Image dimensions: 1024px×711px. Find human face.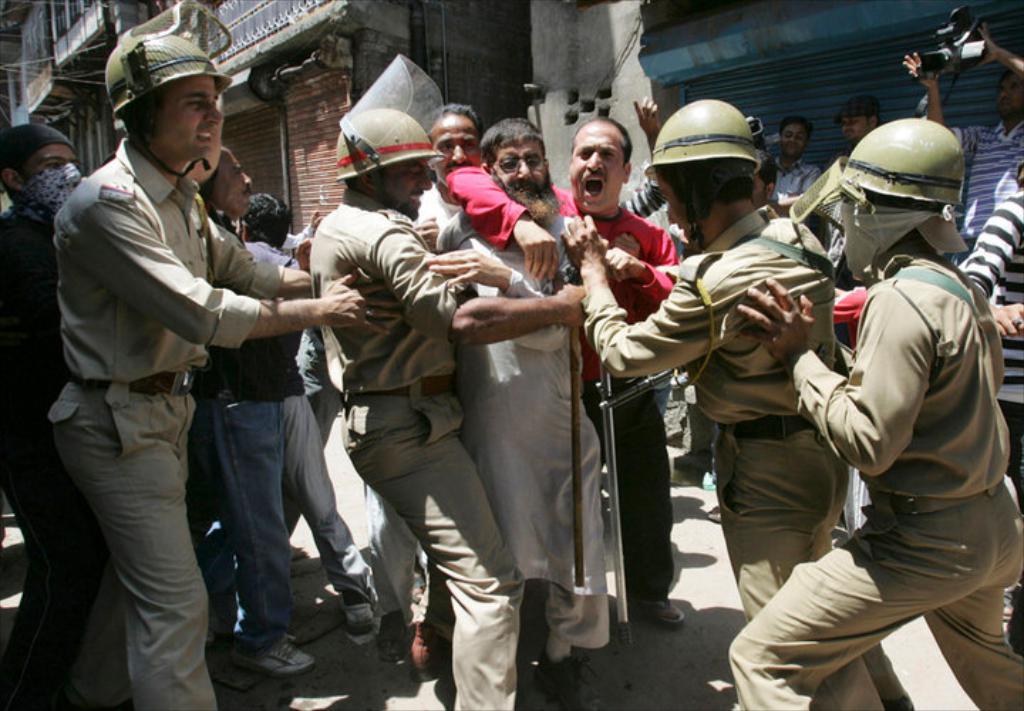
[27,142,81,209].
